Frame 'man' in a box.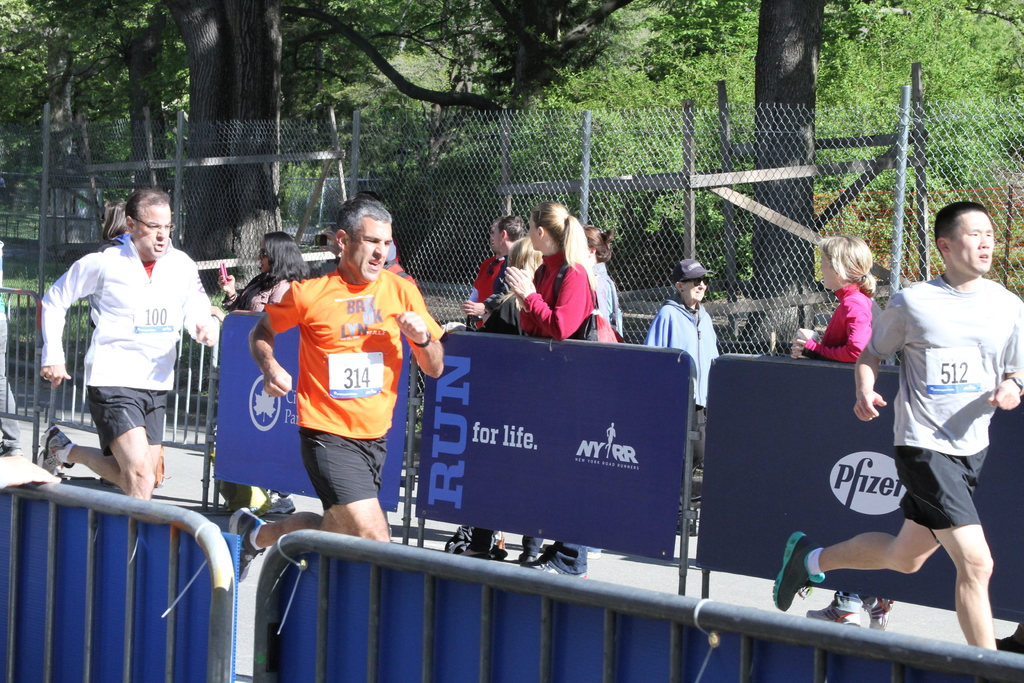
x1=772 y1=202 x2=1023 y2=647.
